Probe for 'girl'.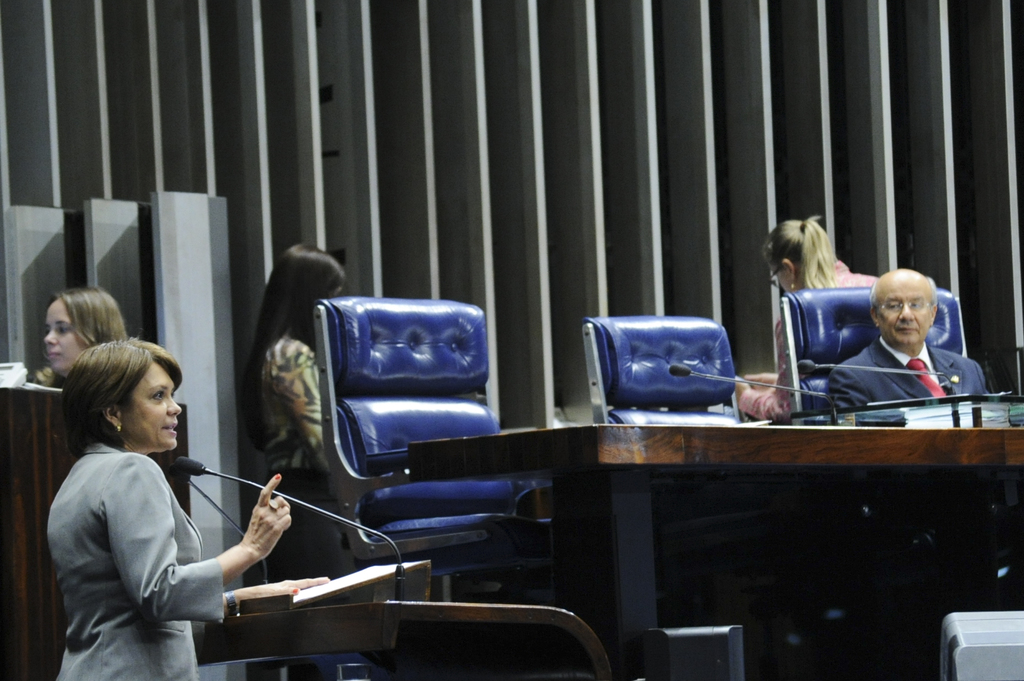
Probe result: <bbox>34, 284, 128, 387</bbox>.
